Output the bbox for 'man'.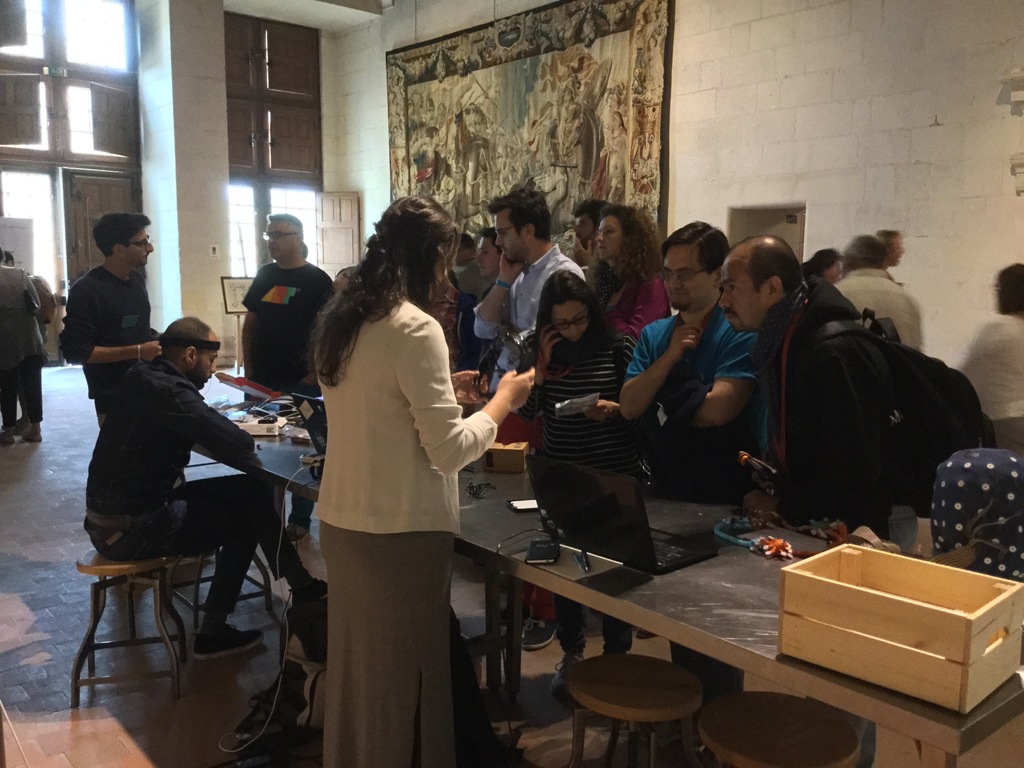
bbox=(82, 311, 268, 663).
